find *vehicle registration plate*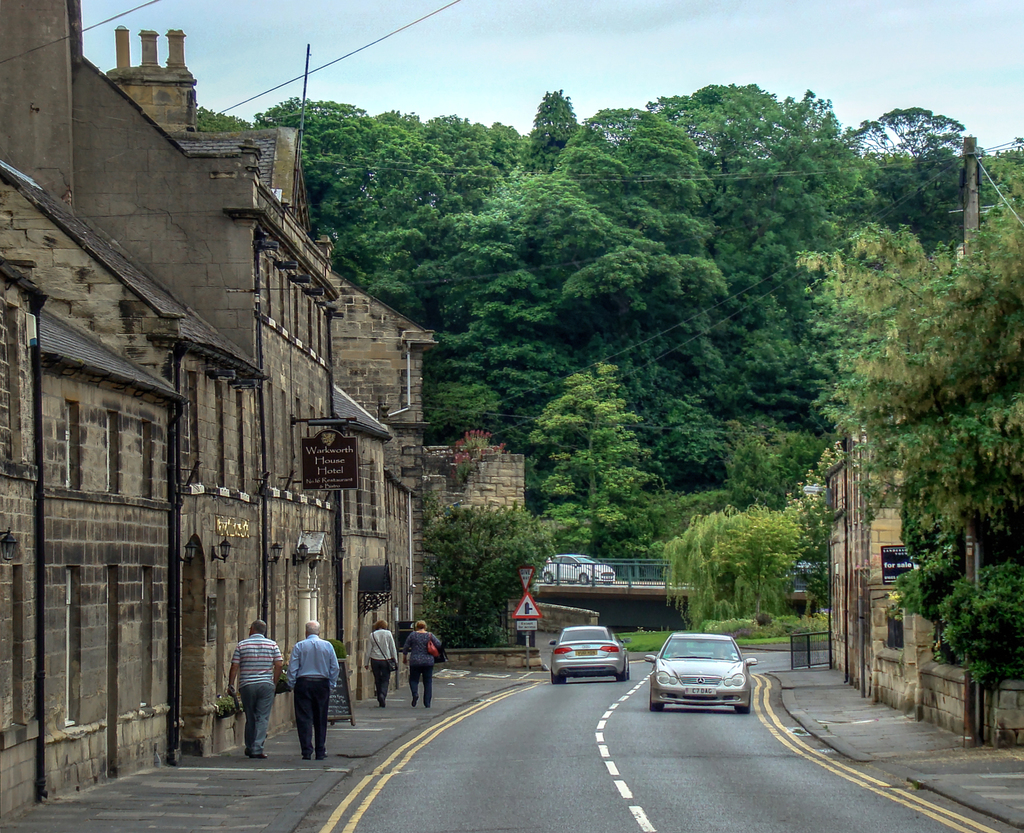
pyautogui.locateOnScreen(683, 687, 716, 695)
